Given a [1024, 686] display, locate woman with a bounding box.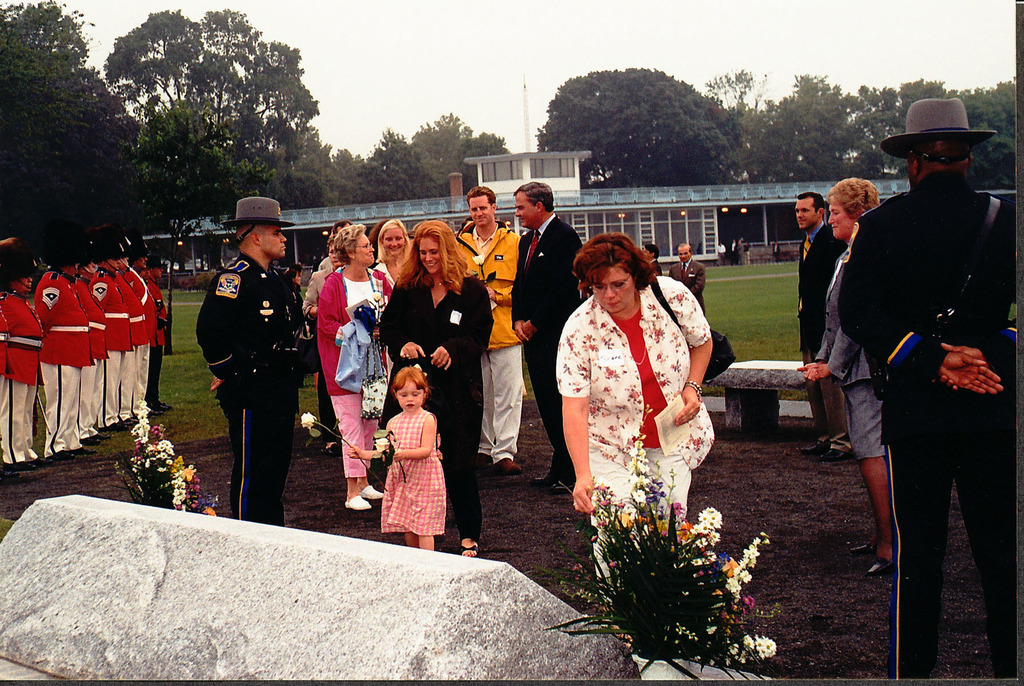
Located: bbox=[312, 227, 399, 515].
